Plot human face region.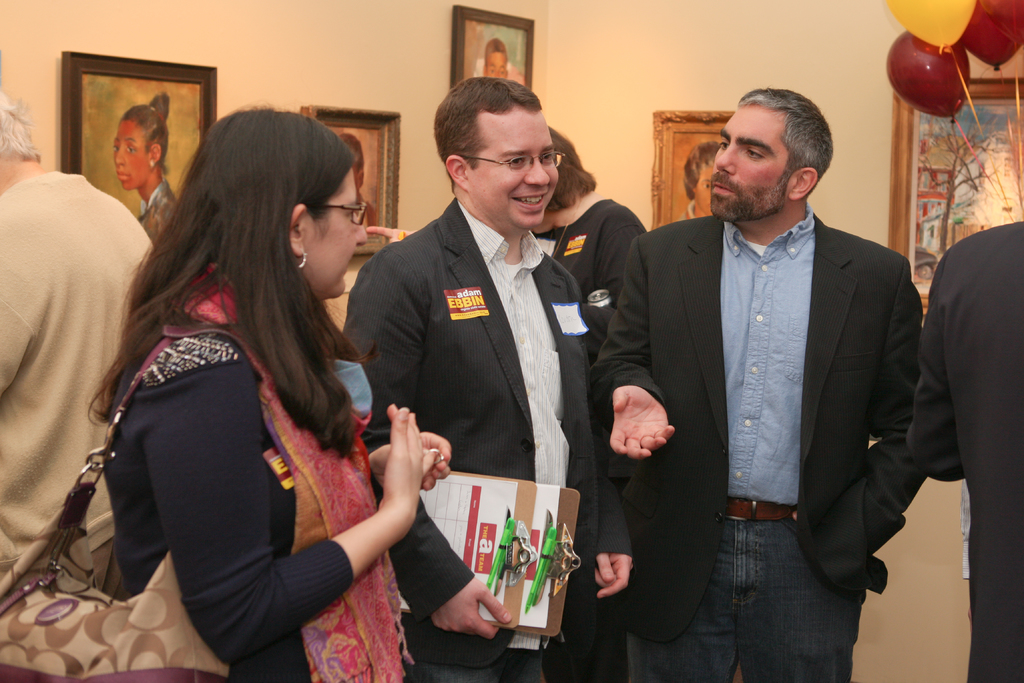
Plotted at bbox(308, 161, 368, 300).
